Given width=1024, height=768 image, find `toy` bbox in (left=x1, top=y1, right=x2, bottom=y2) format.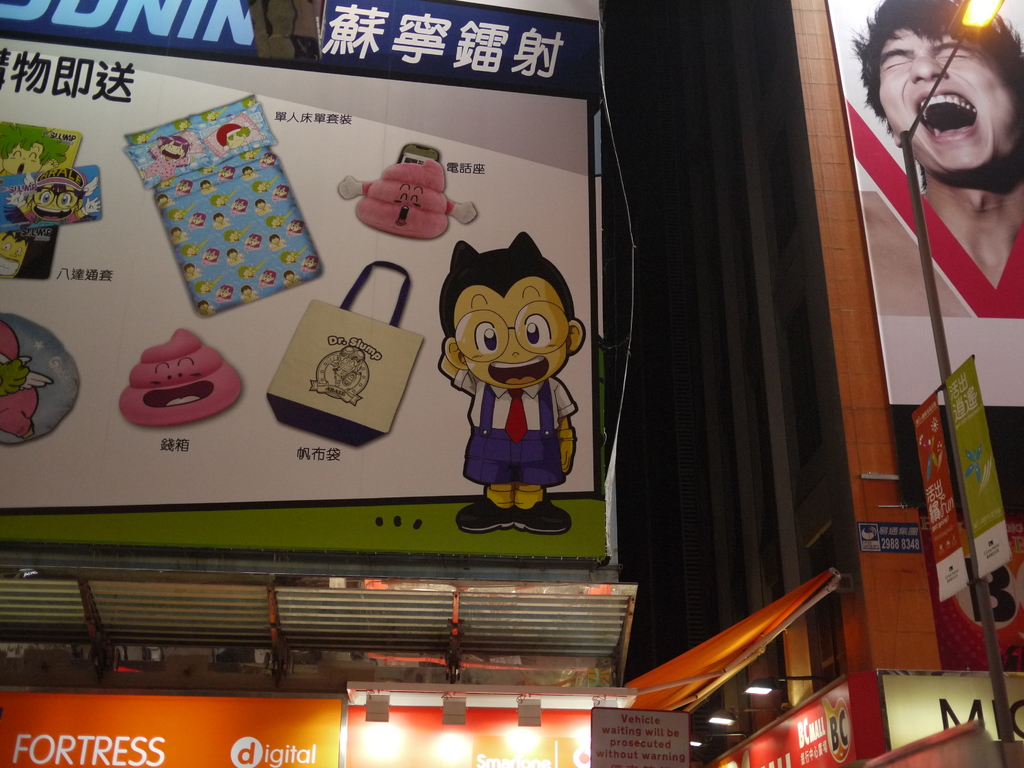
(left=263, top=250, right=432, bottom=456).
